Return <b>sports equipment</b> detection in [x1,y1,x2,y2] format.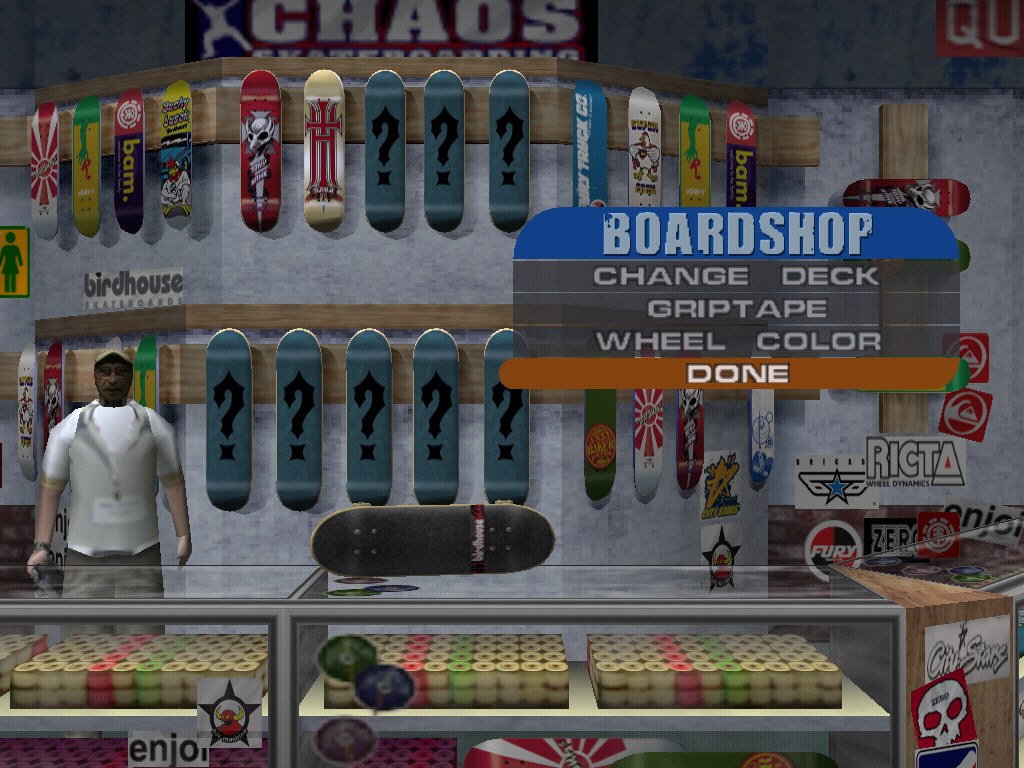
[574,82,610,207].
